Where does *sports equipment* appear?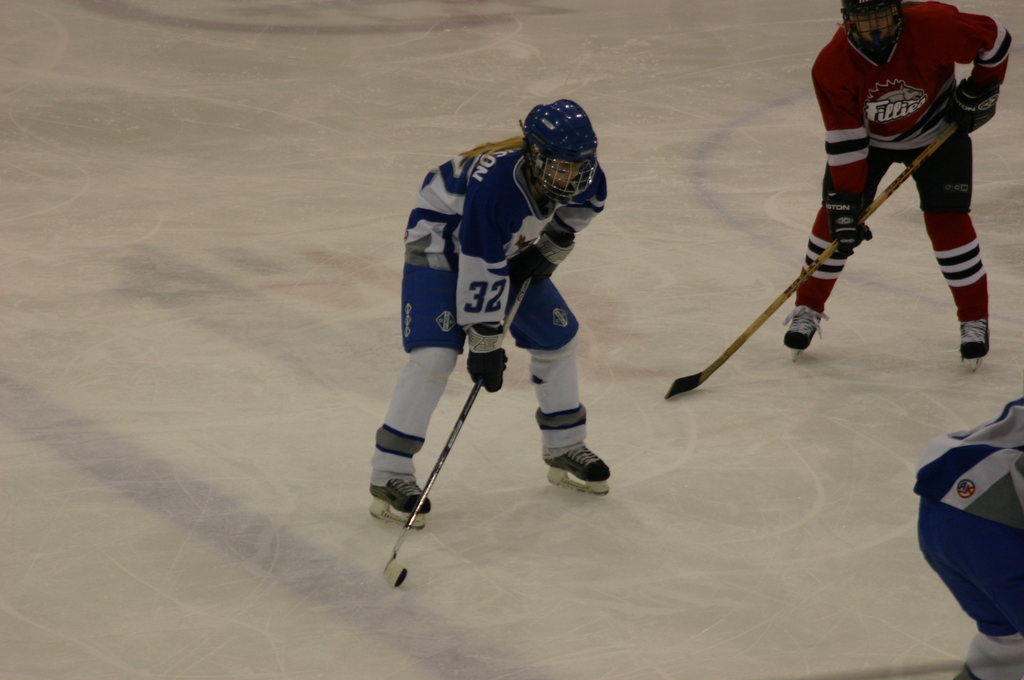
Appears at detection(664, 122, 957, 403).
